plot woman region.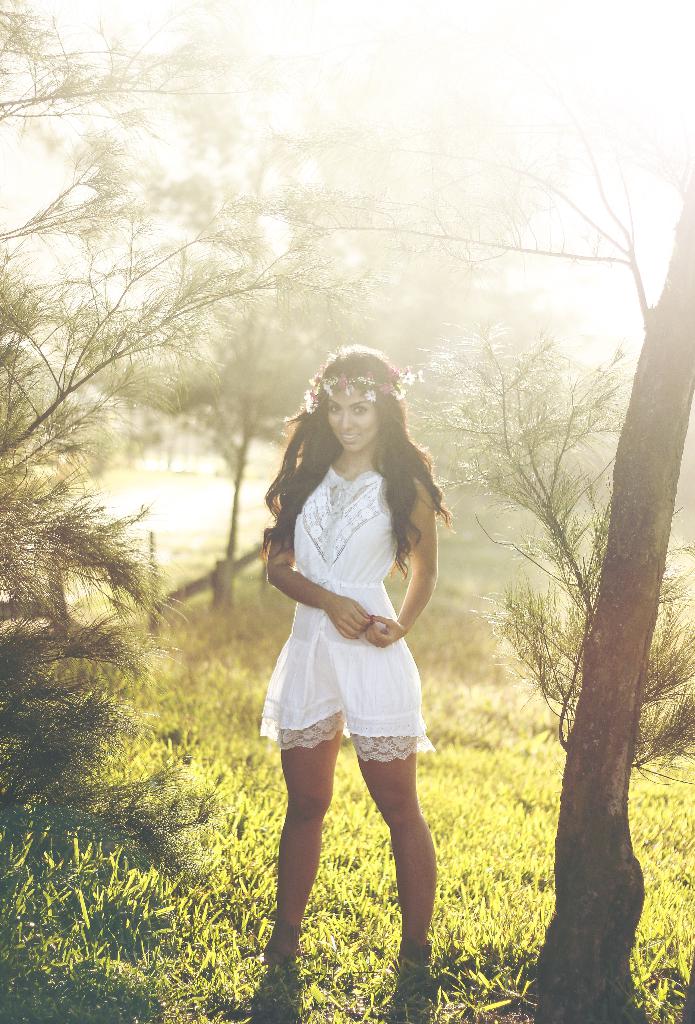
Plotted at region(248, 345, 459, 955).
